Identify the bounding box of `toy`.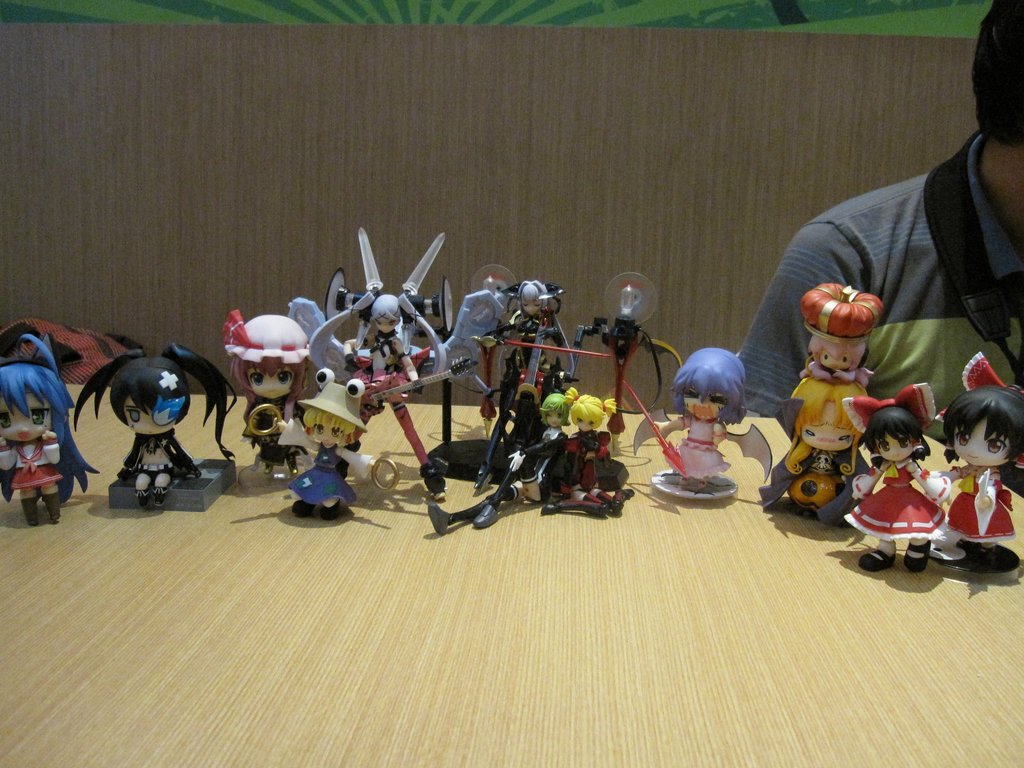
left=442, top=260, right=597, bottom=429.
